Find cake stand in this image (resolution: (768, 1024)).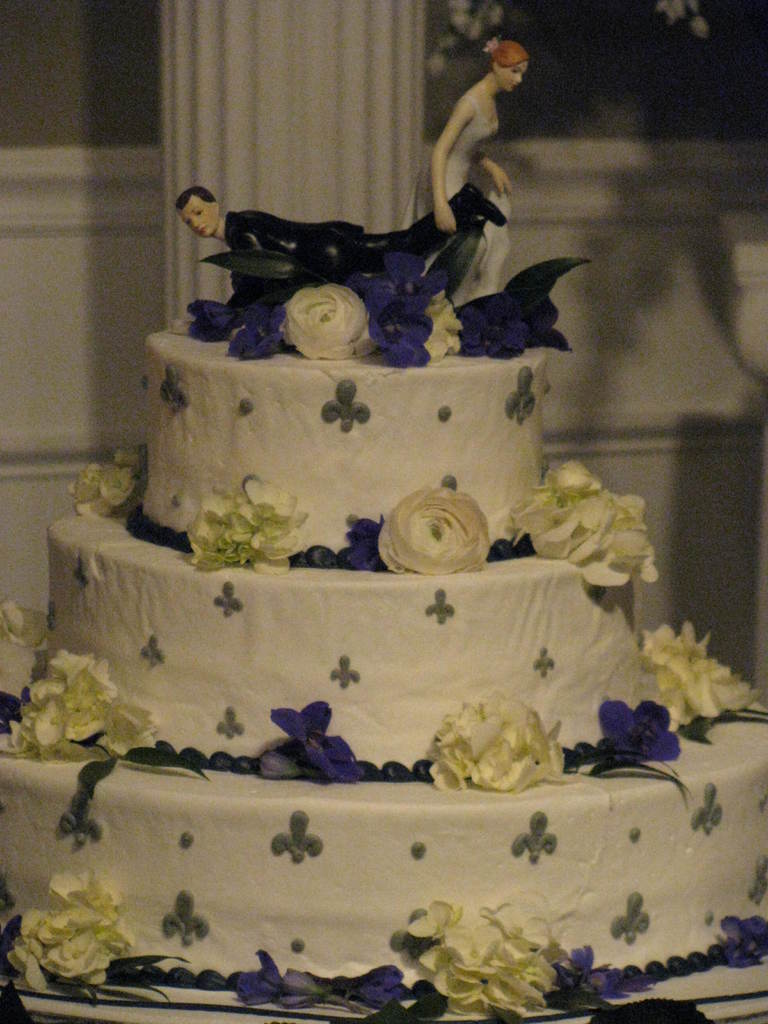
<box>0,972,767,1023</box>.
